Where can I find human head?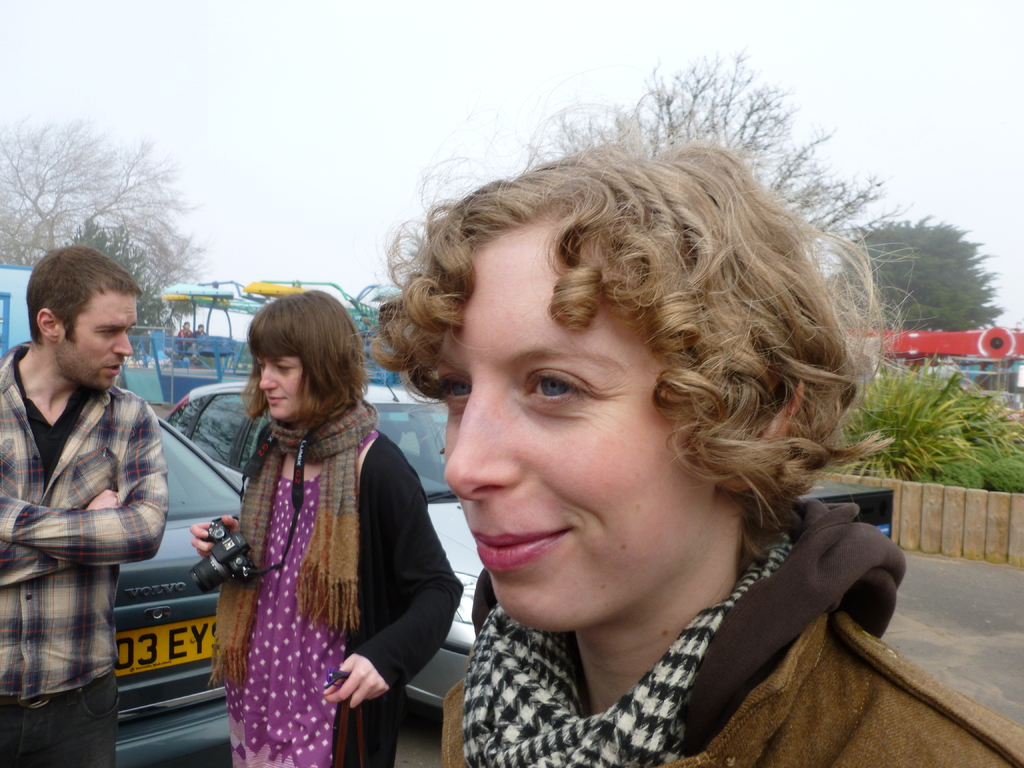
You can find it at <bbox>365, 60, 904, 641</bbox>.
